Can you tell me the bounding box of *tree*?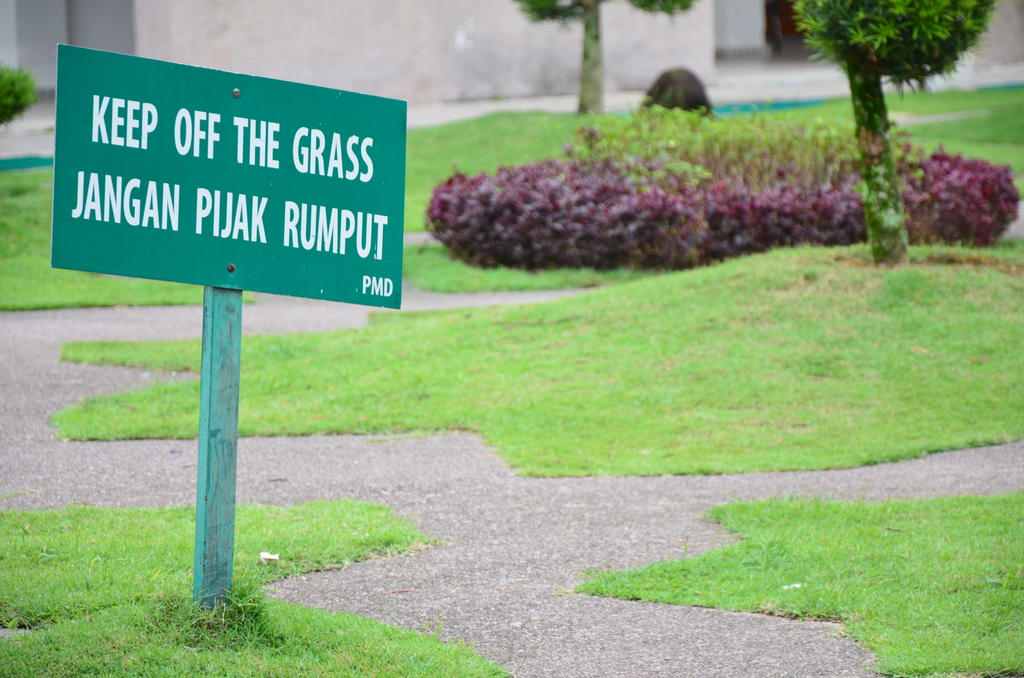
513/0/694/105.
